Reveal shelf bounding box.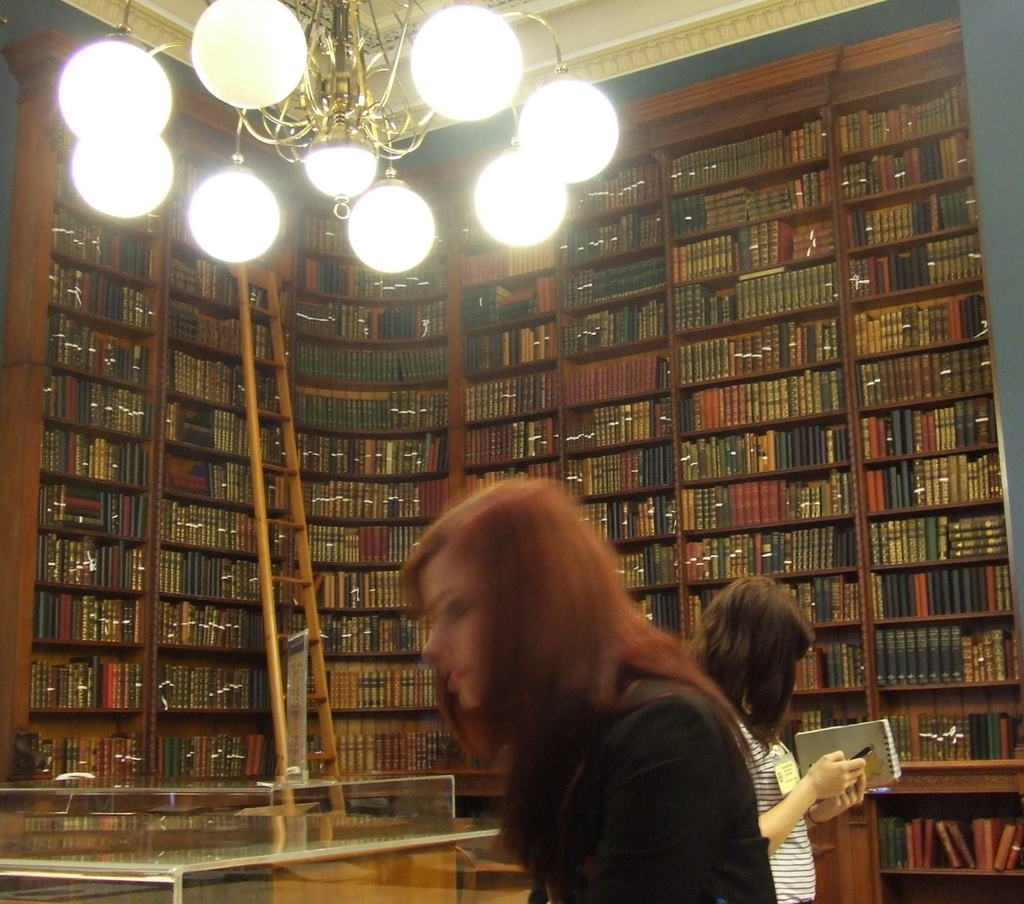
Revealed: [x1=323, y1=652, x2=438, y2=715].
